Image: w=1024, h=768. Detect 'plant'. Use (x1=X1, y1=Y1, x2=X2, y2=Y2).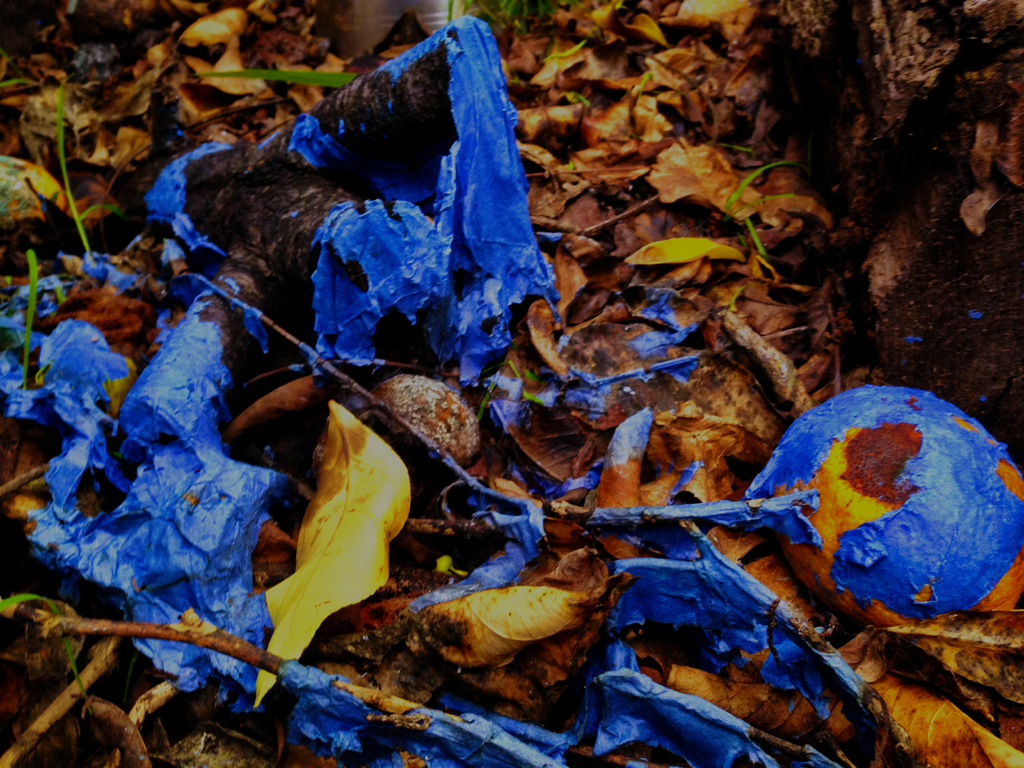
(x1=0, y1=576, x2=68, y2=643).
